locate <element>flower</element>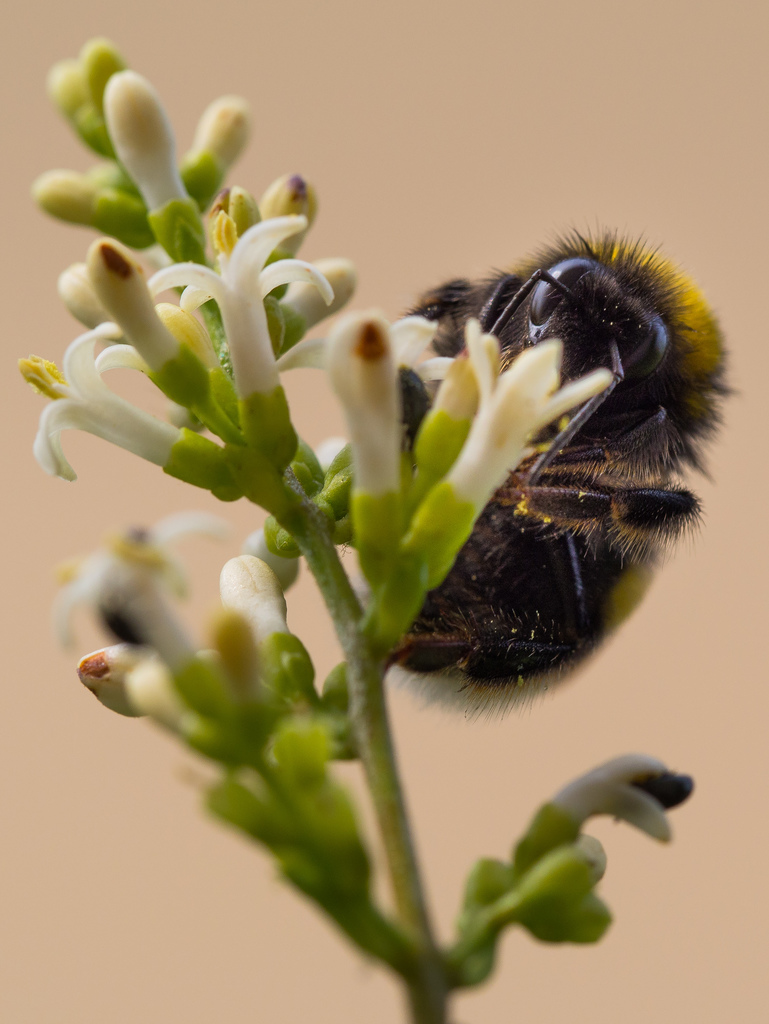
{"left": 277, "top": 309, "right": 441, "bottom": 481}
